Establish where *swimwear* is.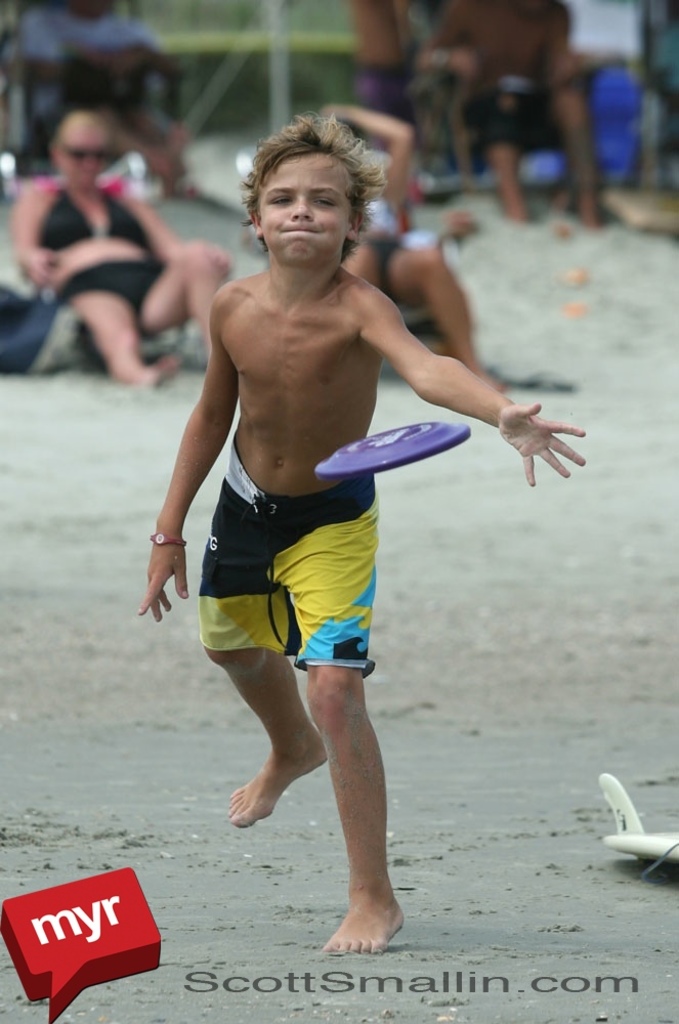
Established at select_region(185, 433, 384, 666).
